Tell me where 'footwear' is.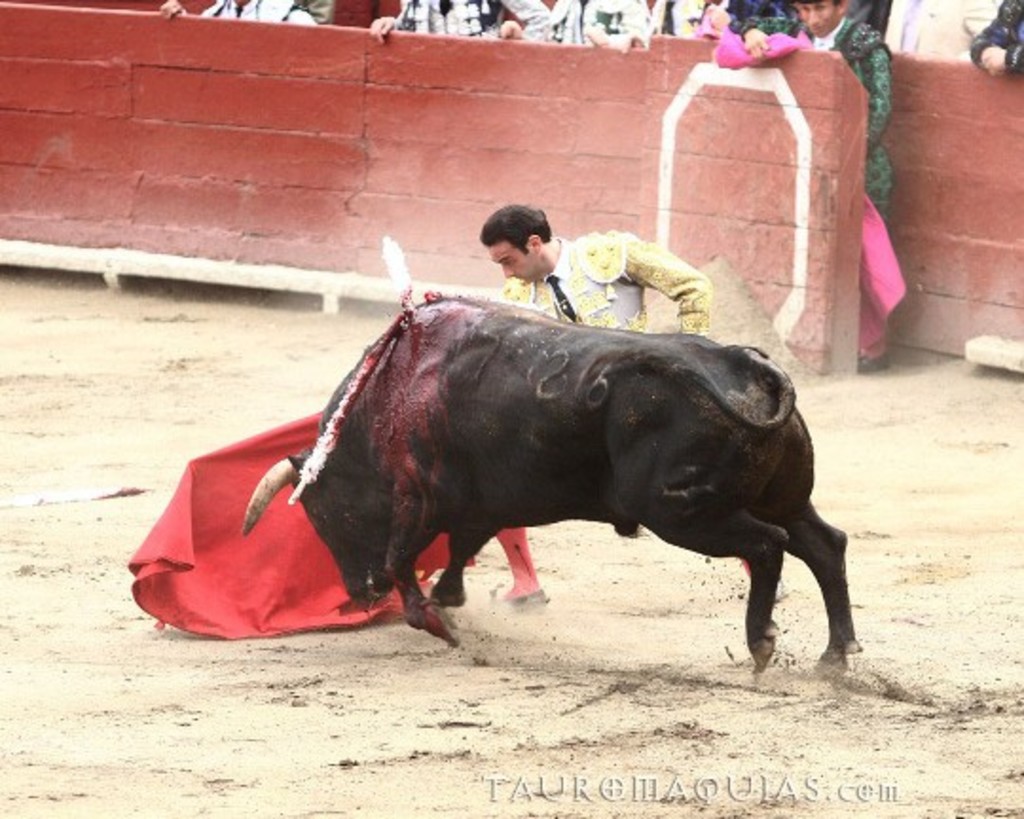
'footwear' is at 772,578,787,599.
